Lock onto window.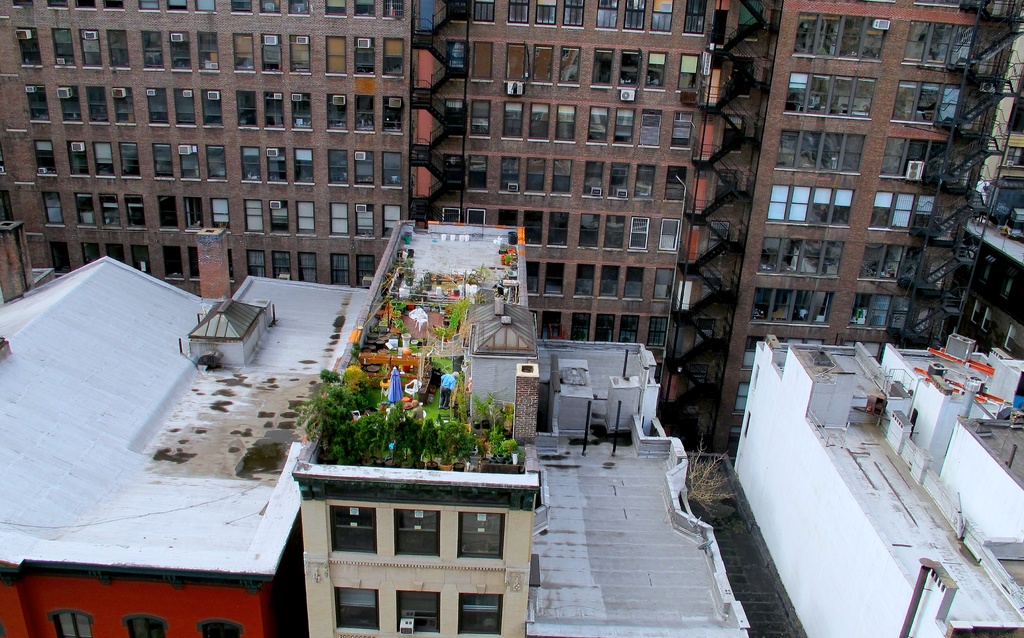
Locked: select_region(548, 213, 572, 250).
